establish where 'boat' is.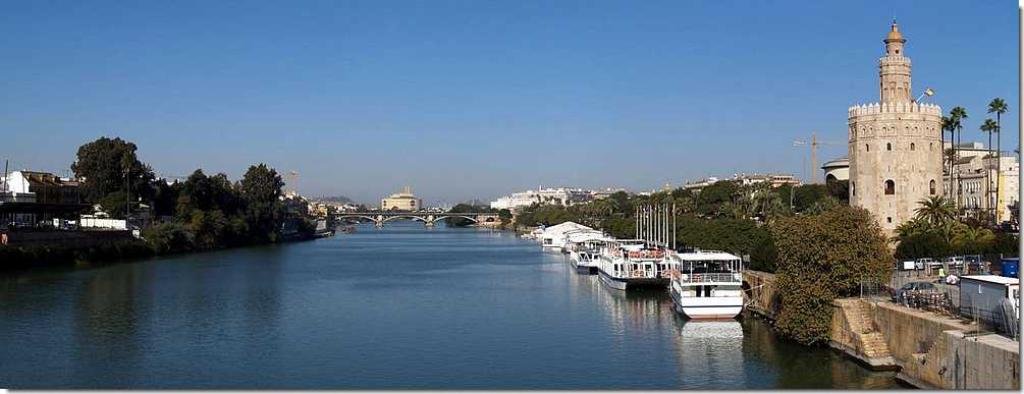
Established at BBox(588, 230, 675, 295).
